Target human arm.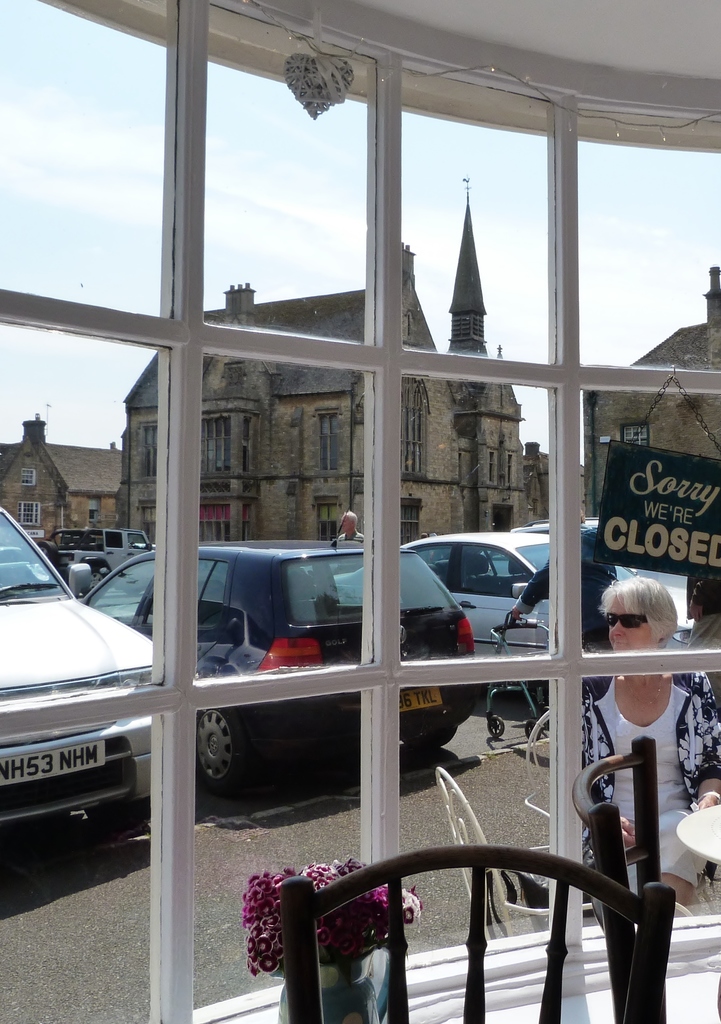
Target region: box(508, 555, 551, 623).
